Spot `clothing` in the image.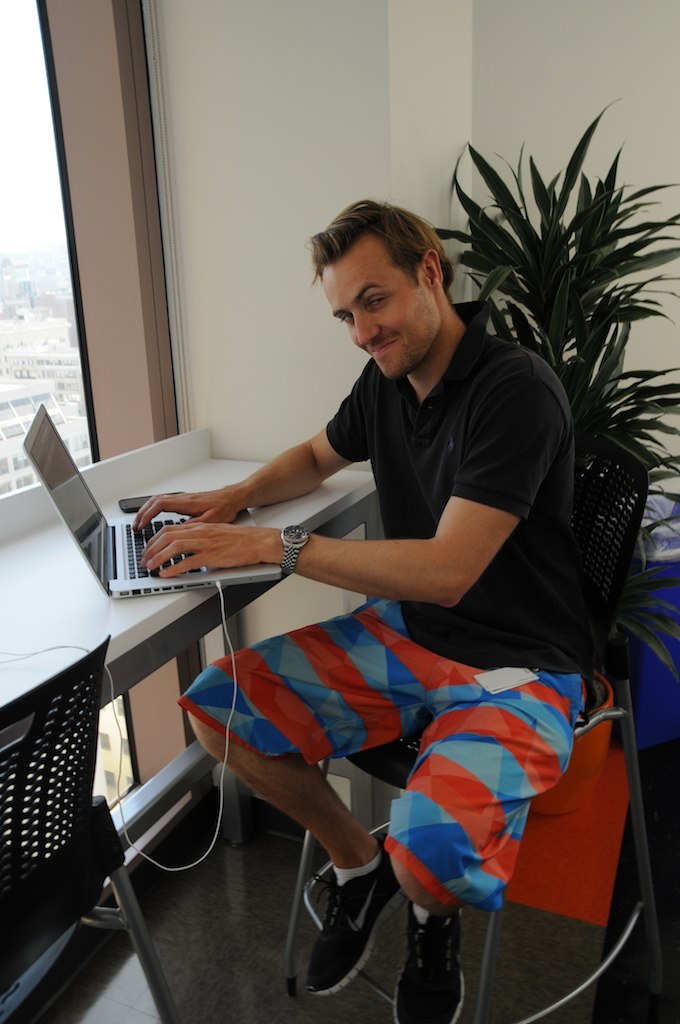
`clothing` found at 148 235 594 877.
